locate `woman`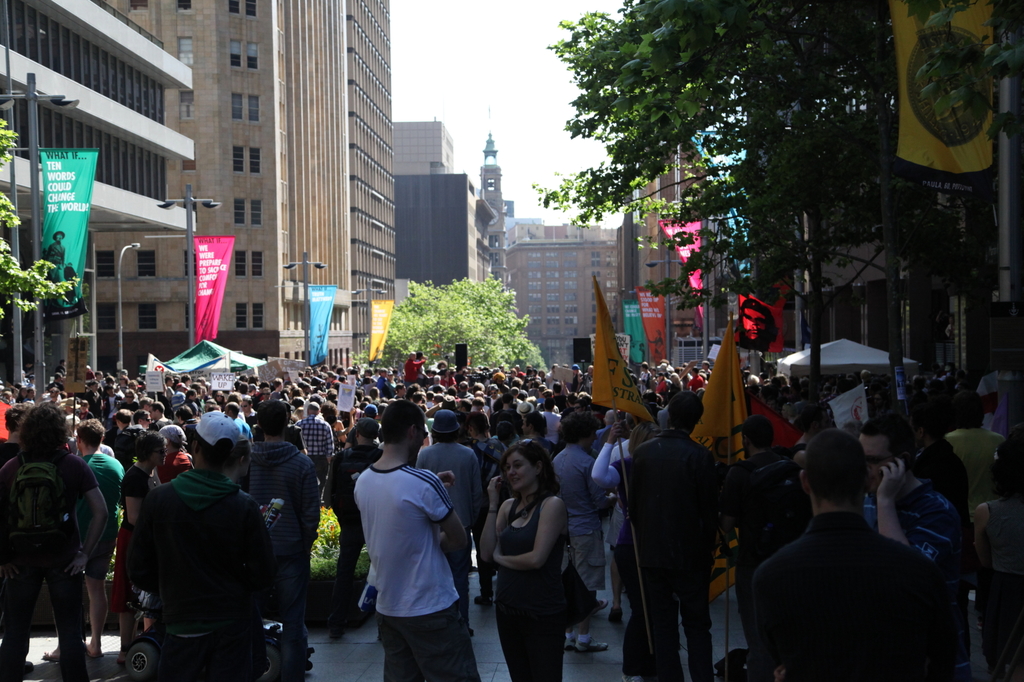
x1=655, y1=373, x2=666, y2=393
